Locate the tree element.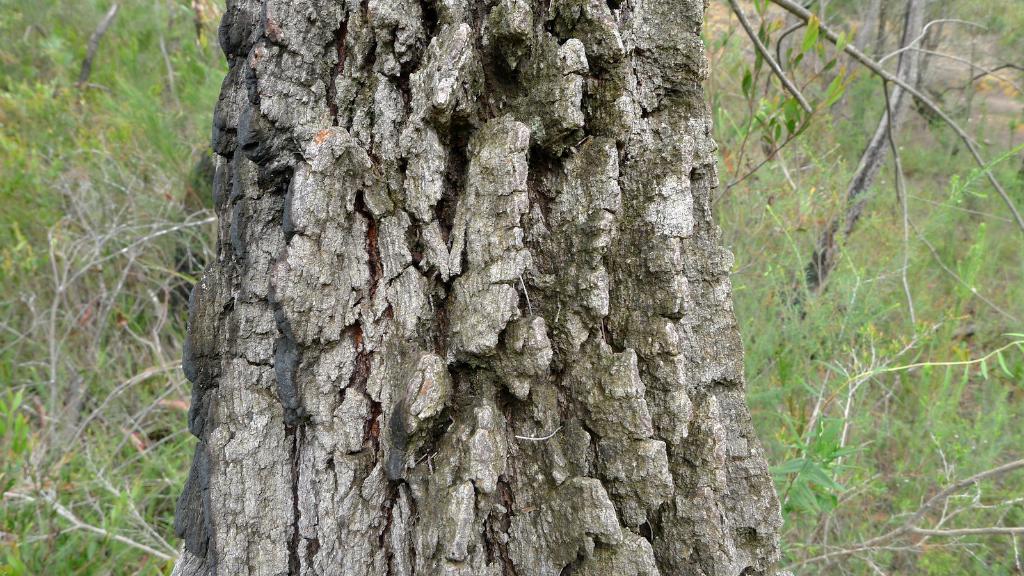
Element bbox: locate(172, 0, 788, 575).
